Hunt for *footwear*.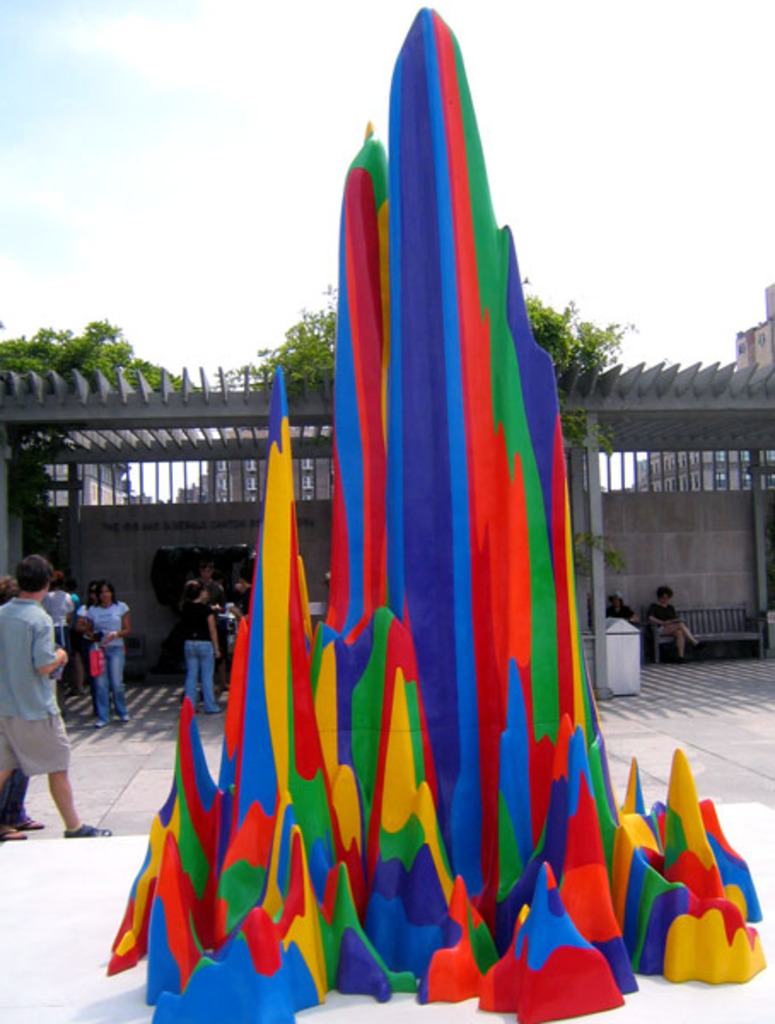
Hunted down at 24, 814, 44, 833.
